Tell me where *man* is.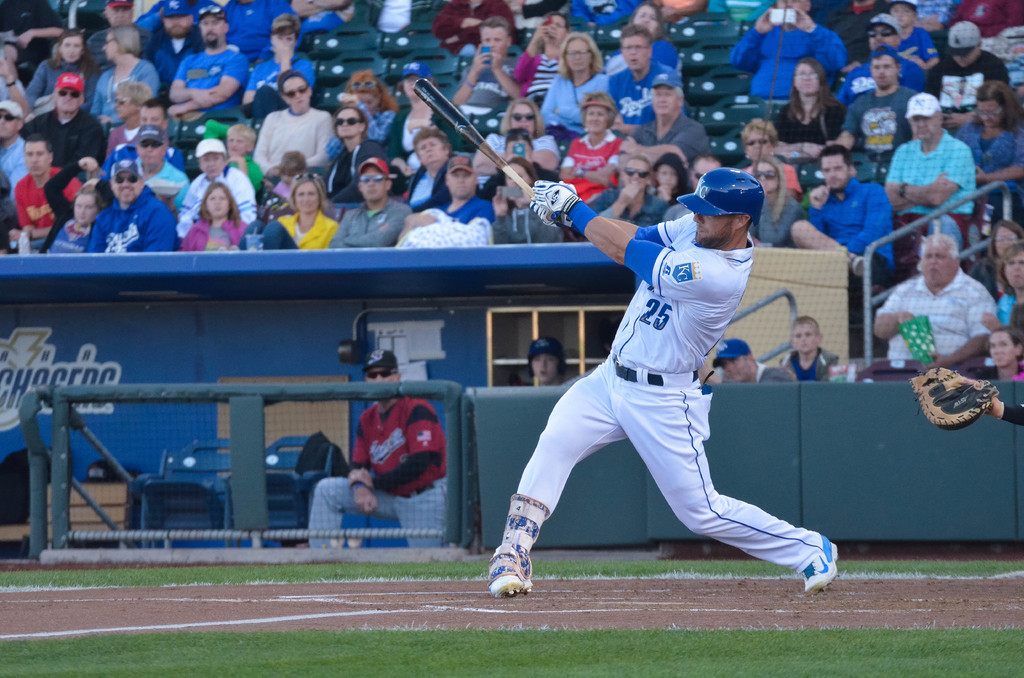
*man* is at {"x1": 93, "y1": 156, "x2": 175, "y2": 255}.
